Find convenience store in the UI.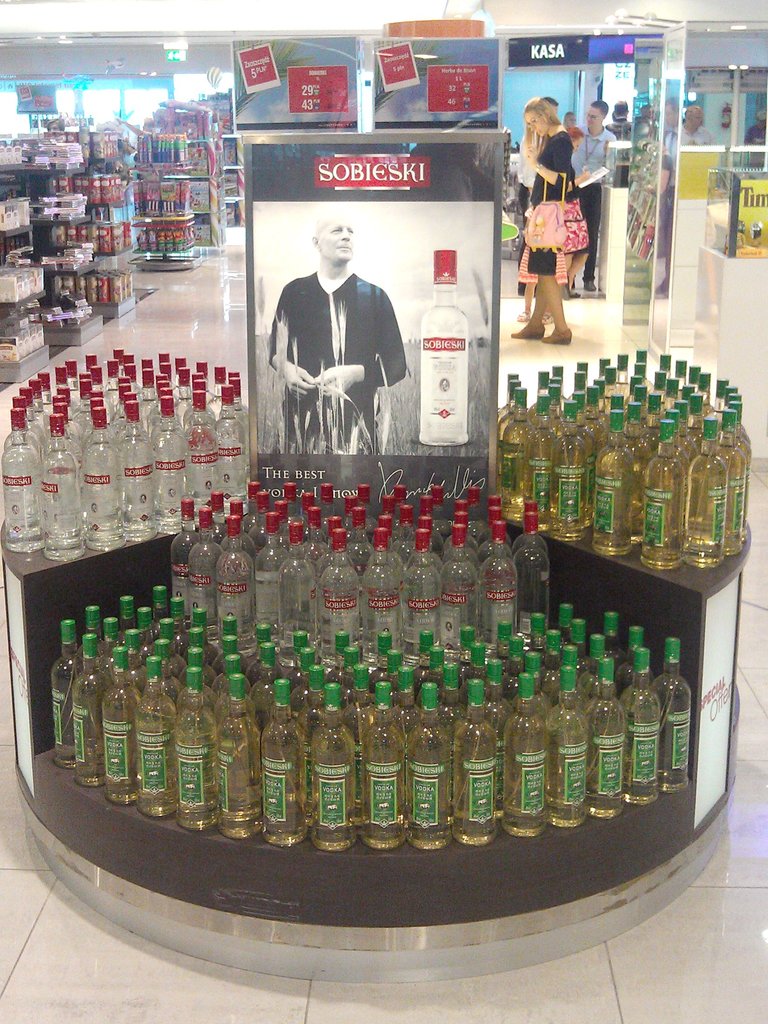
UI element at locate(0, 34, 767, 1023).
